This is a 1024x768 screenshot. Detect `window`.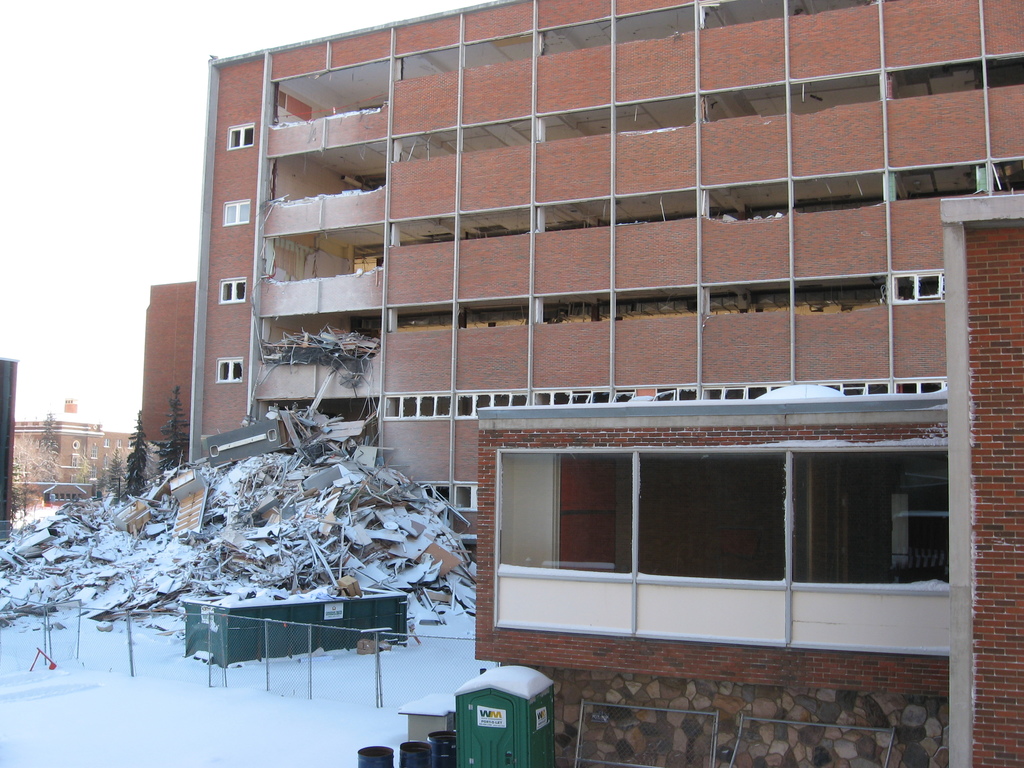
<bbox>227, 120, 256, 154</bbox>.
